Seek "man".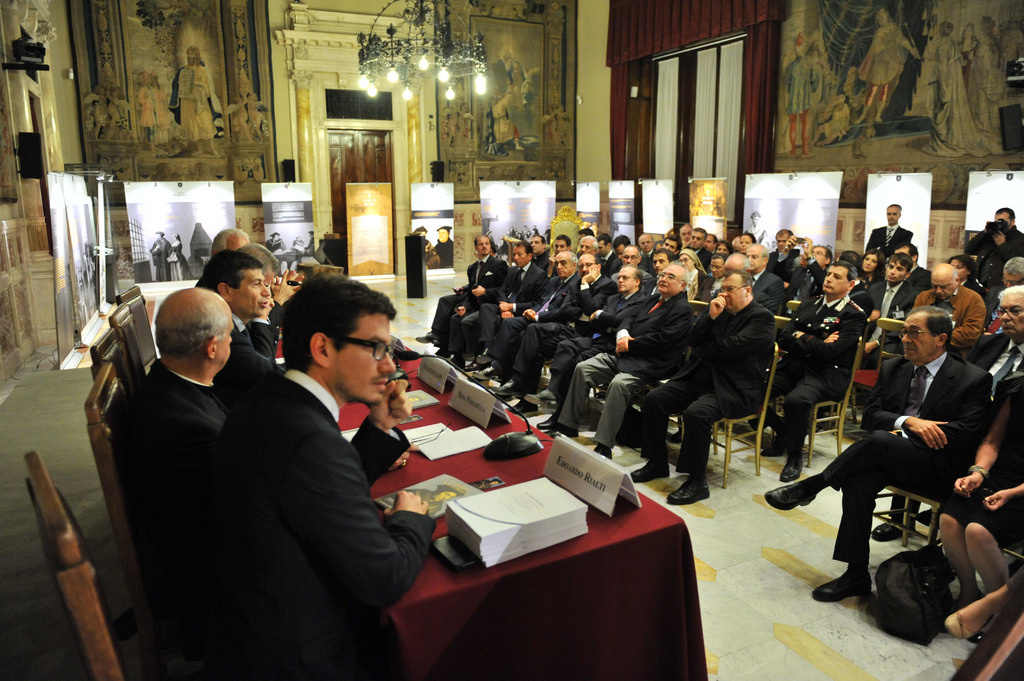
(x1=746, y1=242, x2=785, y2=316).
